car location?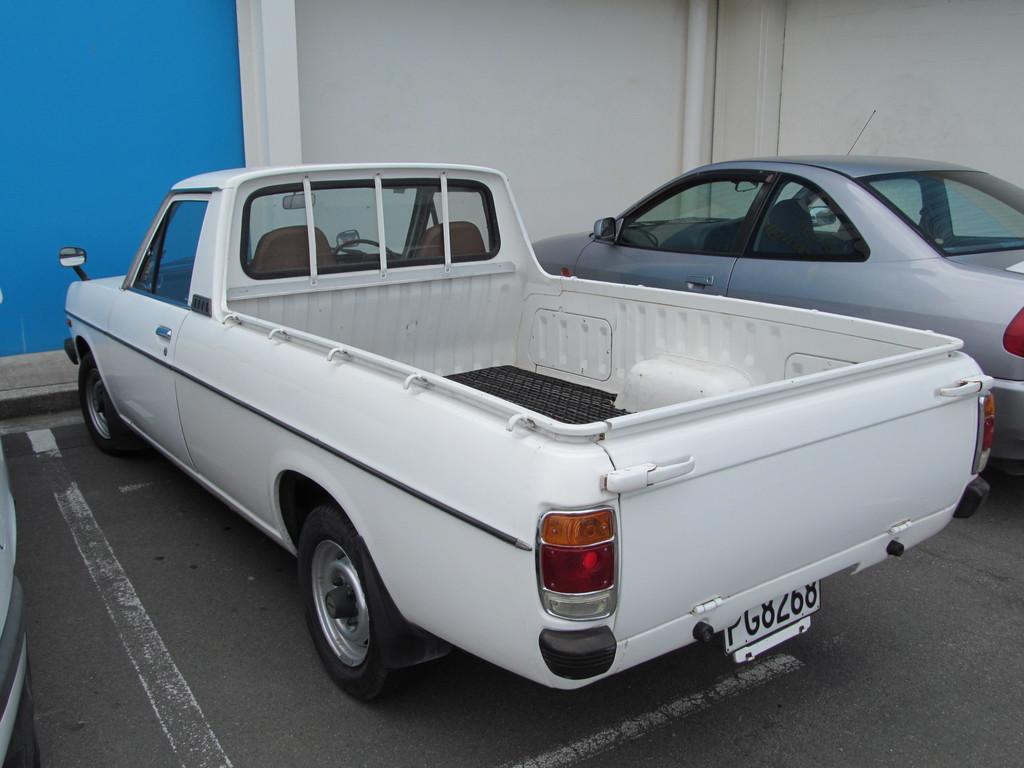
61/168/997/708
